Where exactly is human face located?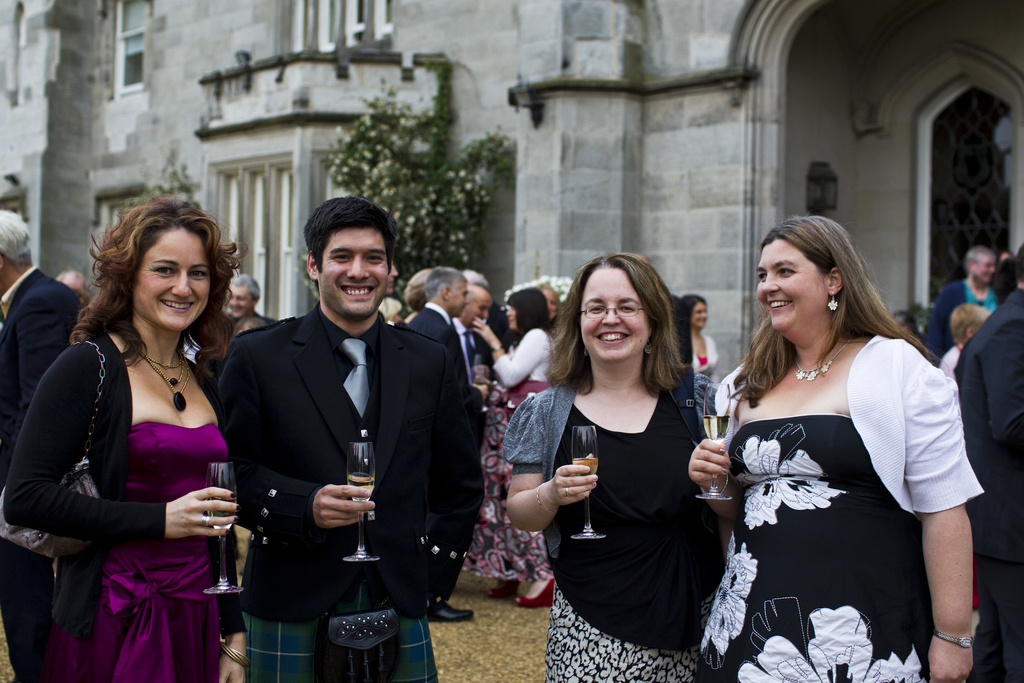
Its bounding box is [x1=506, y1=308, x2=517, y2=333].
